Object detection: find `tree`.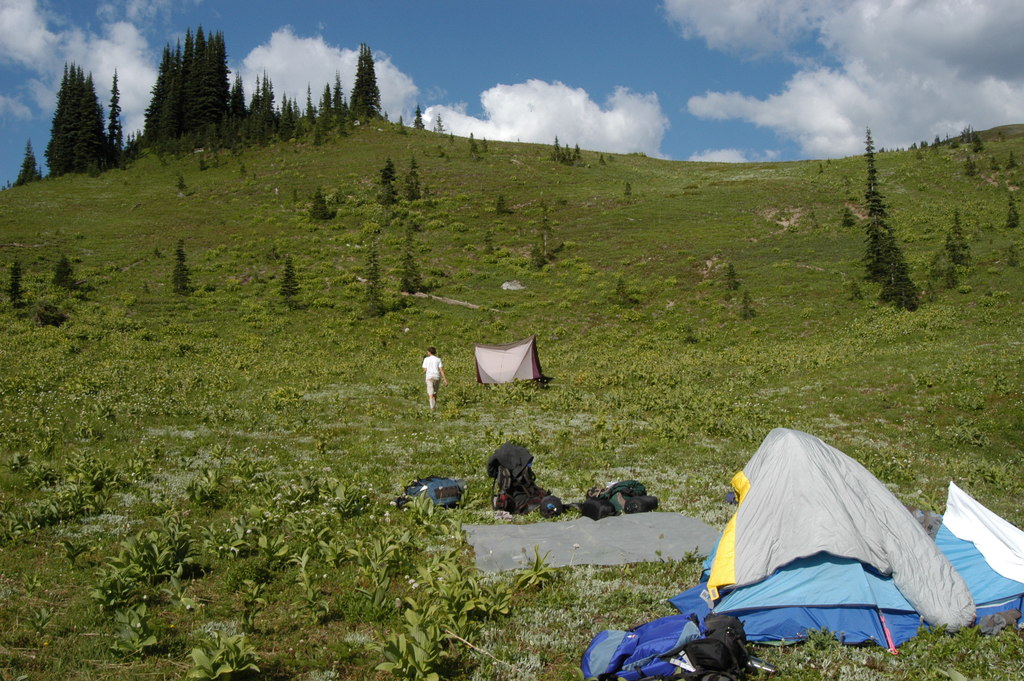
left=884, top=249, right=923, bottom=316.
